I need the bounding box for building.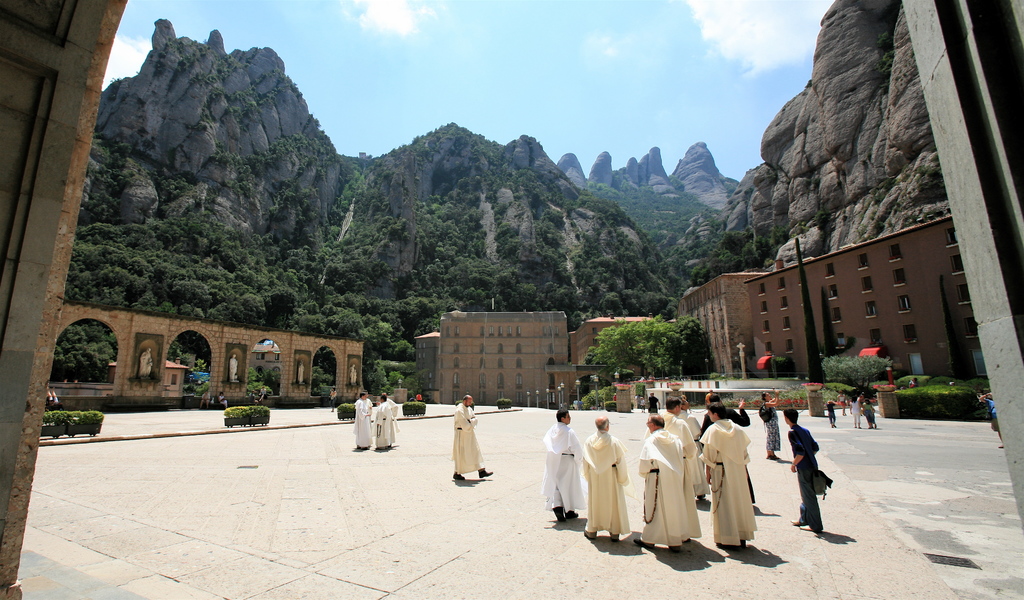
Here it is: rect(419, 206, 973, 401).
